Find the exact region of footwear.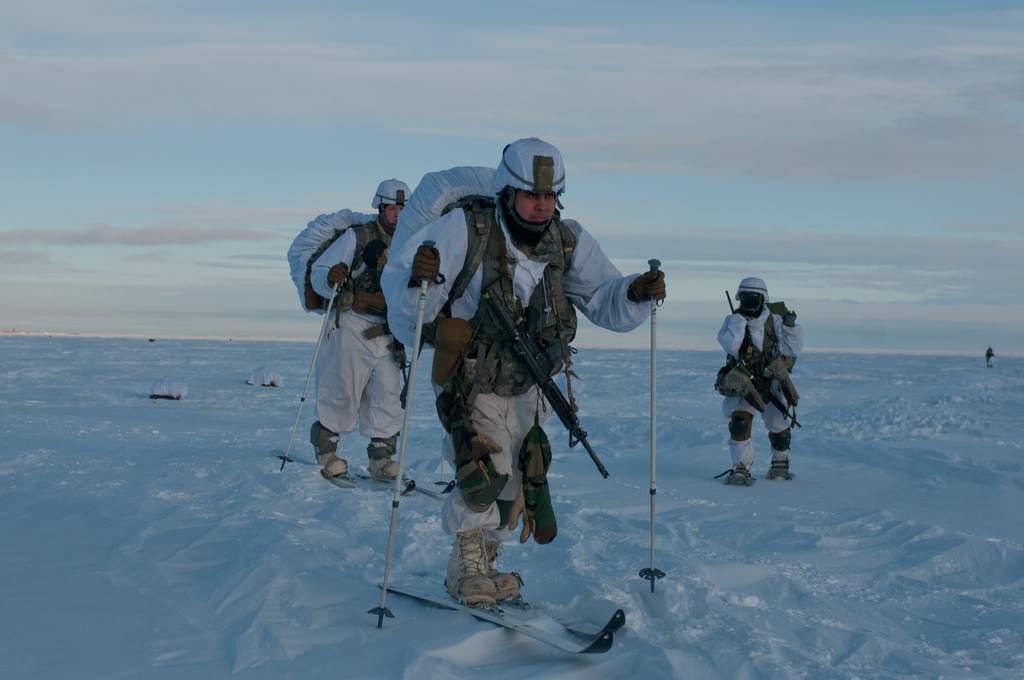
Exact region: left=769, top=457, right=794, bottom=482.
